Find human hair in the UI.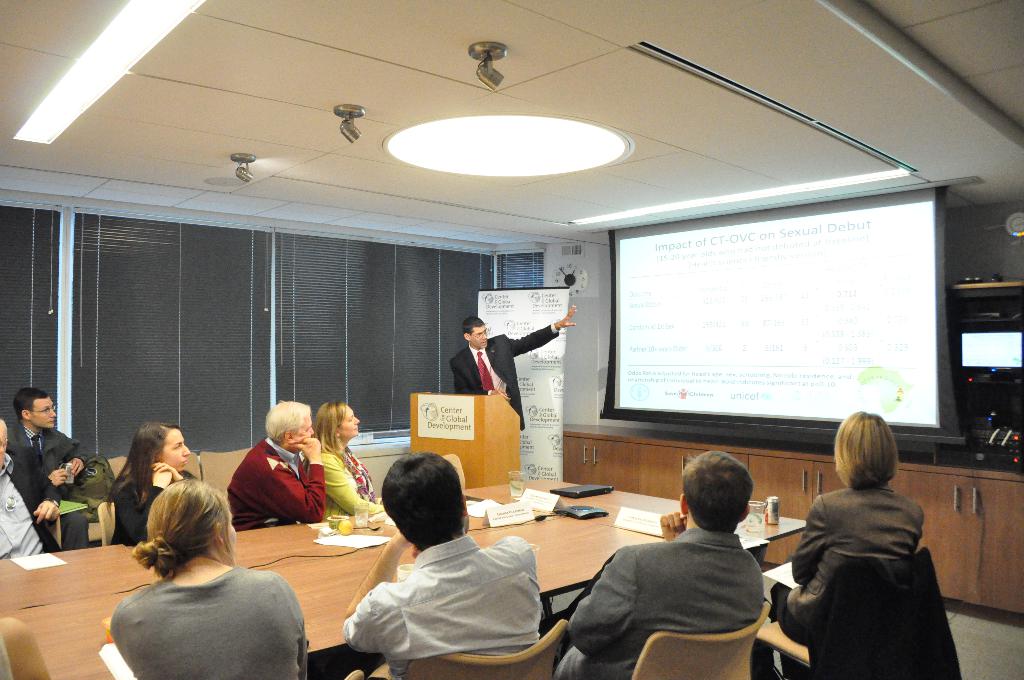
UI element at locate(14, 387, 48, 421).
